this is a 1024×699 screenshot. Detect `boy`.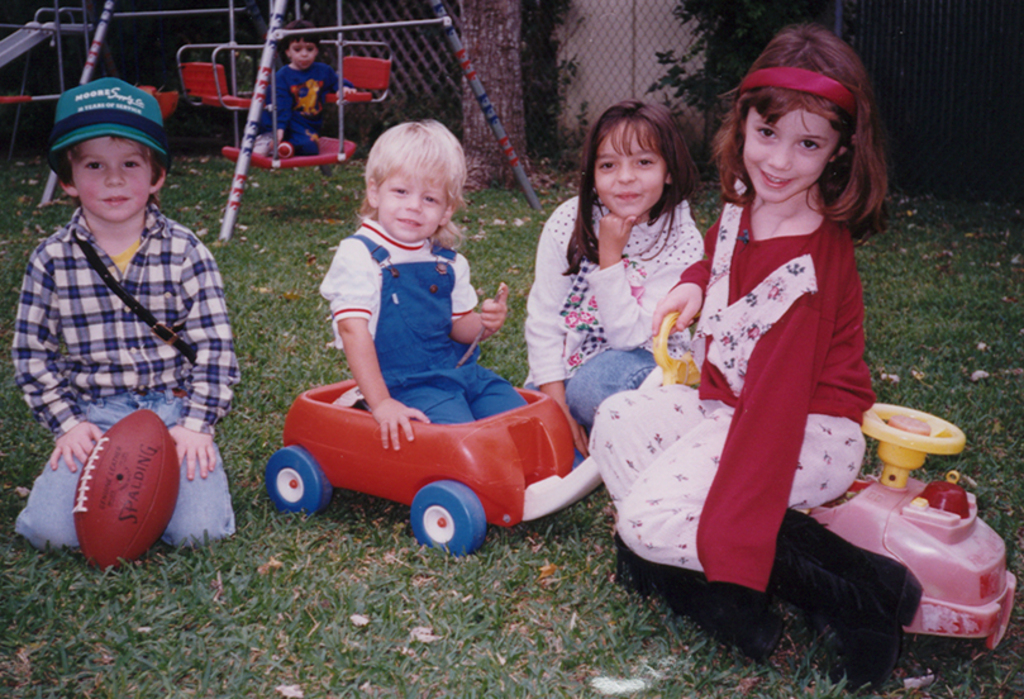
rect(280, 137, 529, 504).
